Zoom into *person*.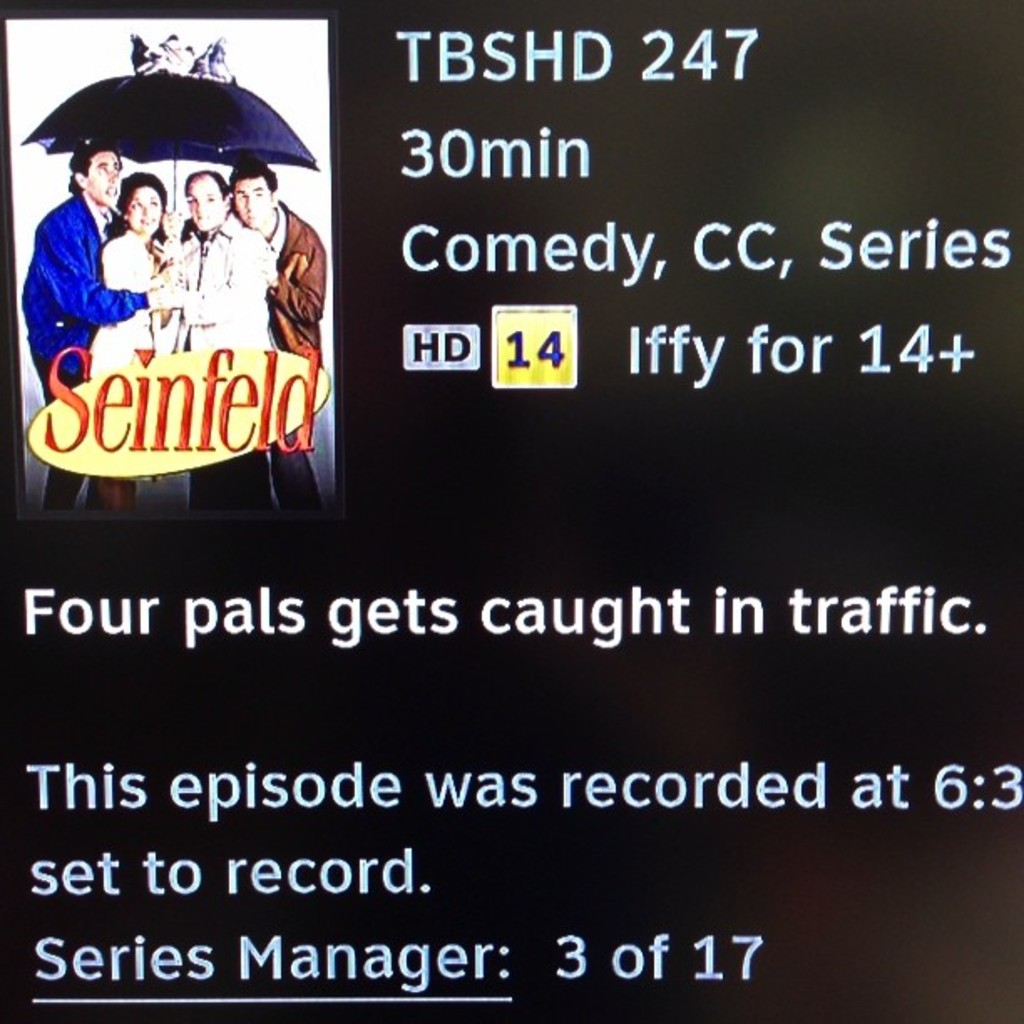
Zoom target: 84,171,167,512.
